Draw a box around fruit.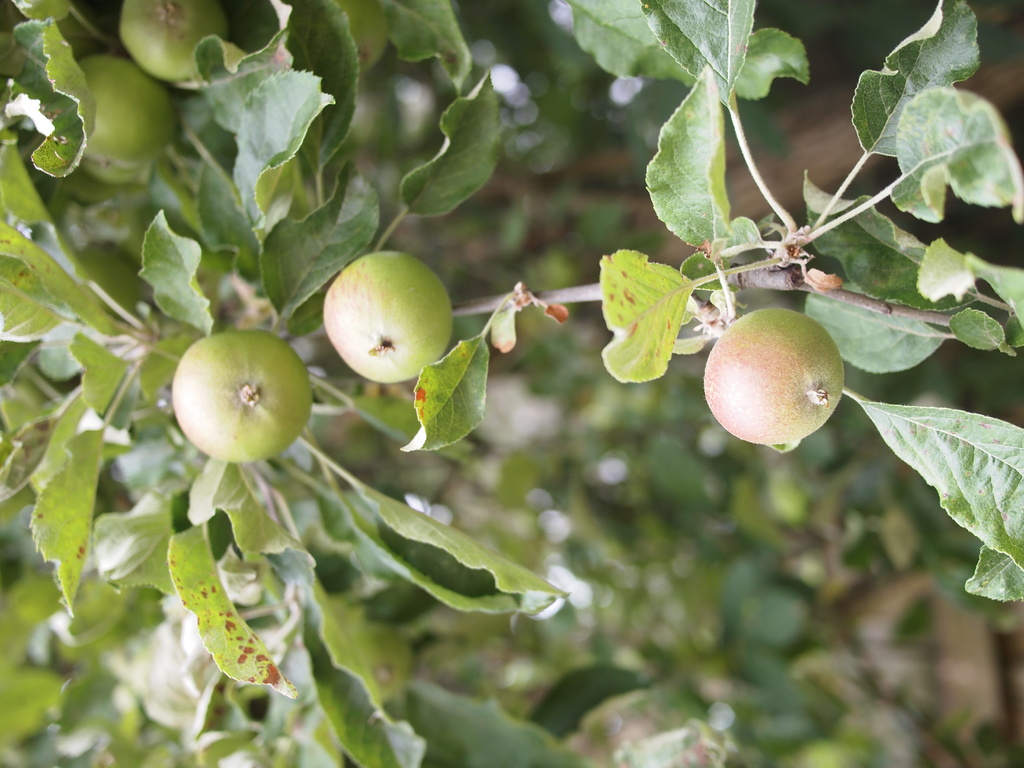
x1=320 y1=246 x2=455 y2=384.
